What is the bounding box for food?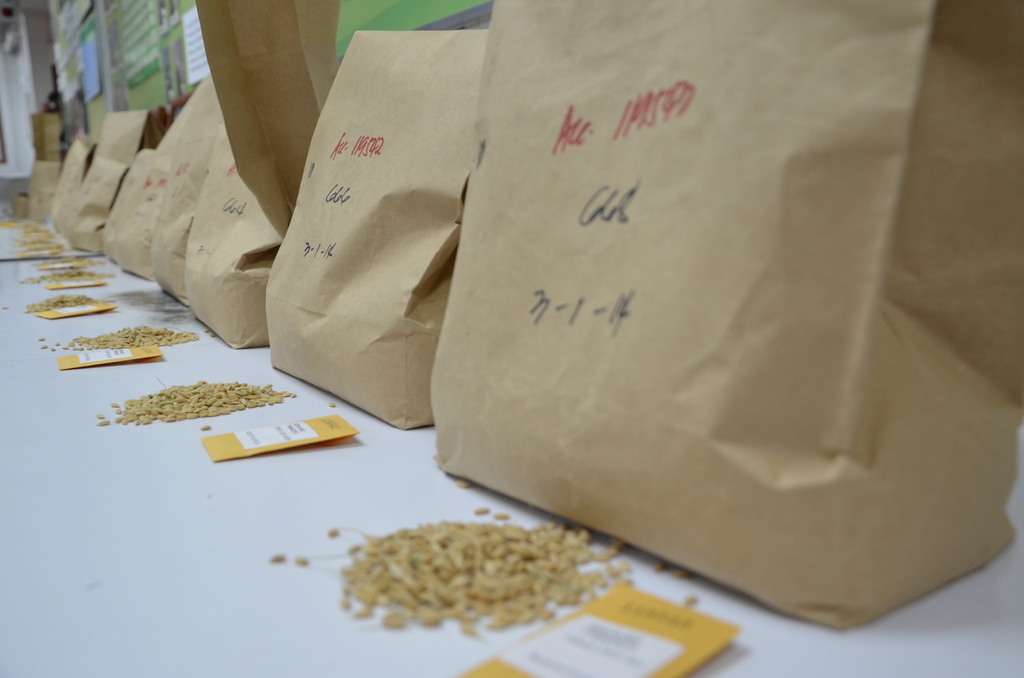
333:497:663:639.
